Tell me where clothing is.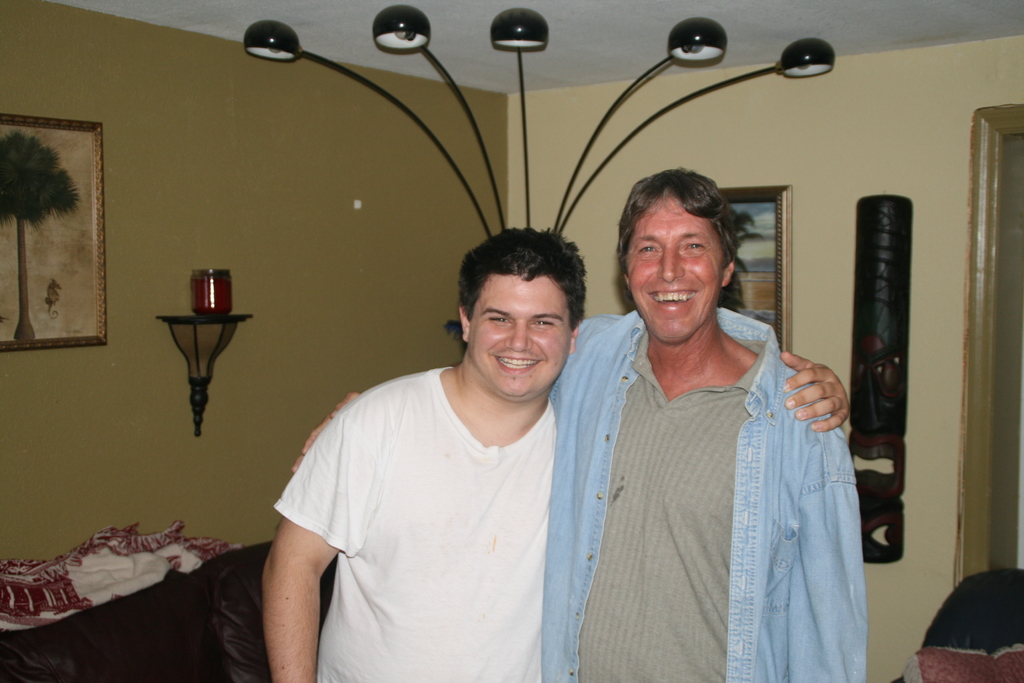
clothing is at [552, 308, 867, 682].
